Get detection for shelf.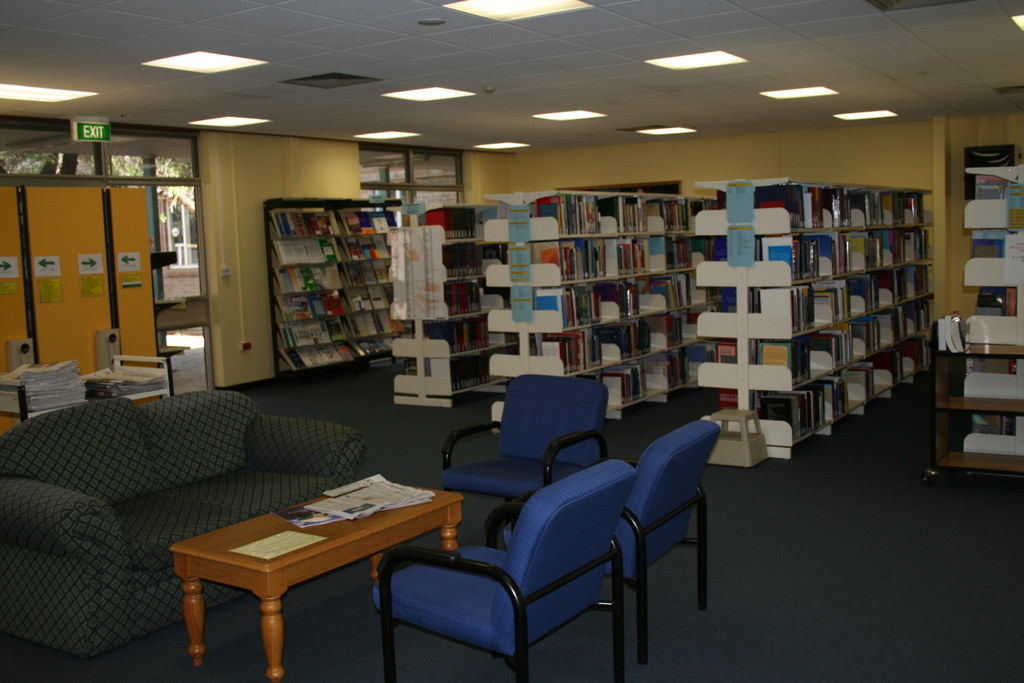
Detection: (x1=280, y1=300, x2=339, y2=315).
